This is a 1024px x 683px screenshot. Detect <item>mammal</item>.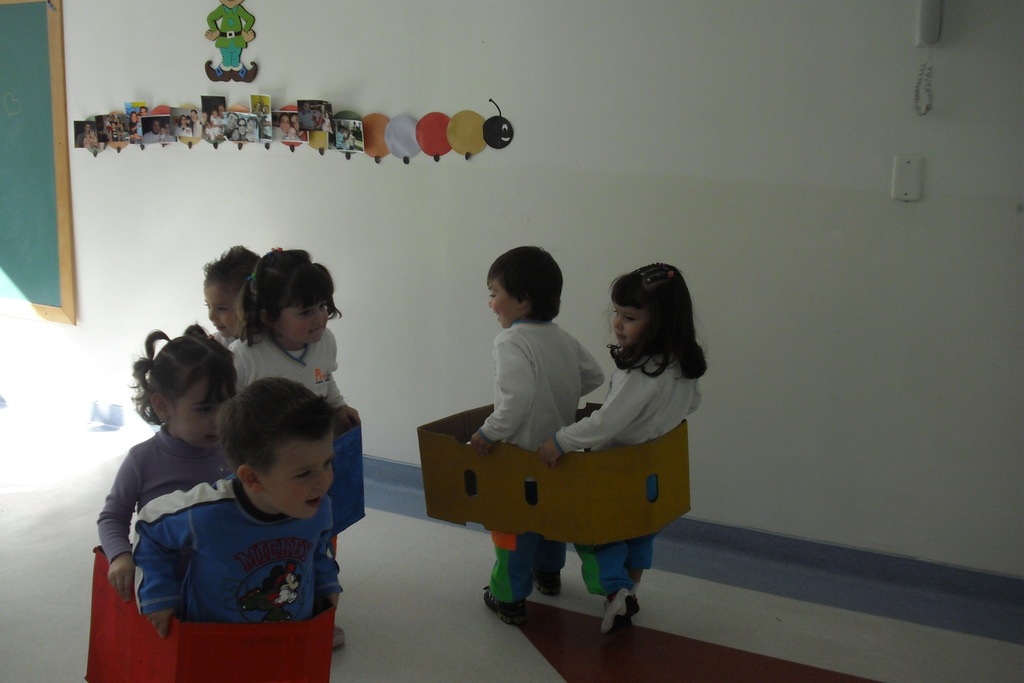
<box>534,260,707,634</box>.
